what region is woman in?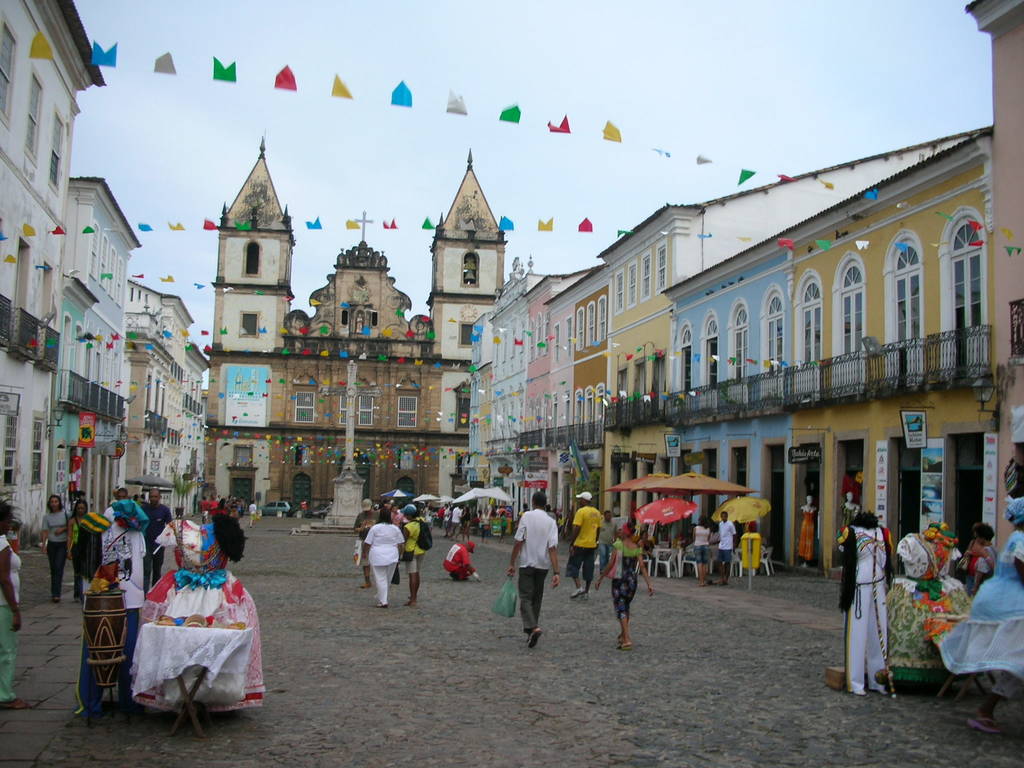
left=595, top=520, right=656, bottom=650.
